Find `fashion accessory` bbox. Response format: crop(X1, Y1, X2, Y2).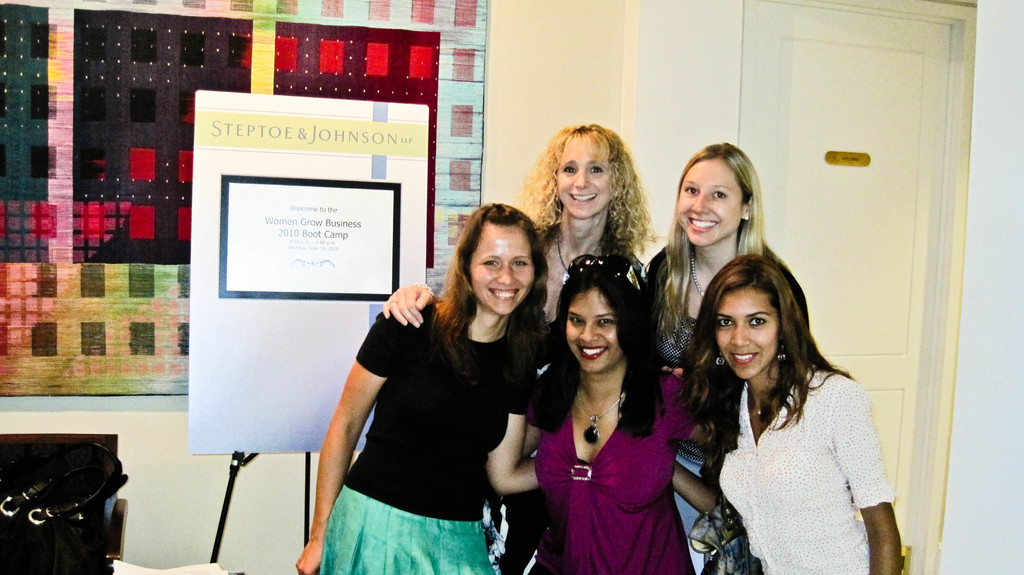
crop(712, 349, 726, 366).
